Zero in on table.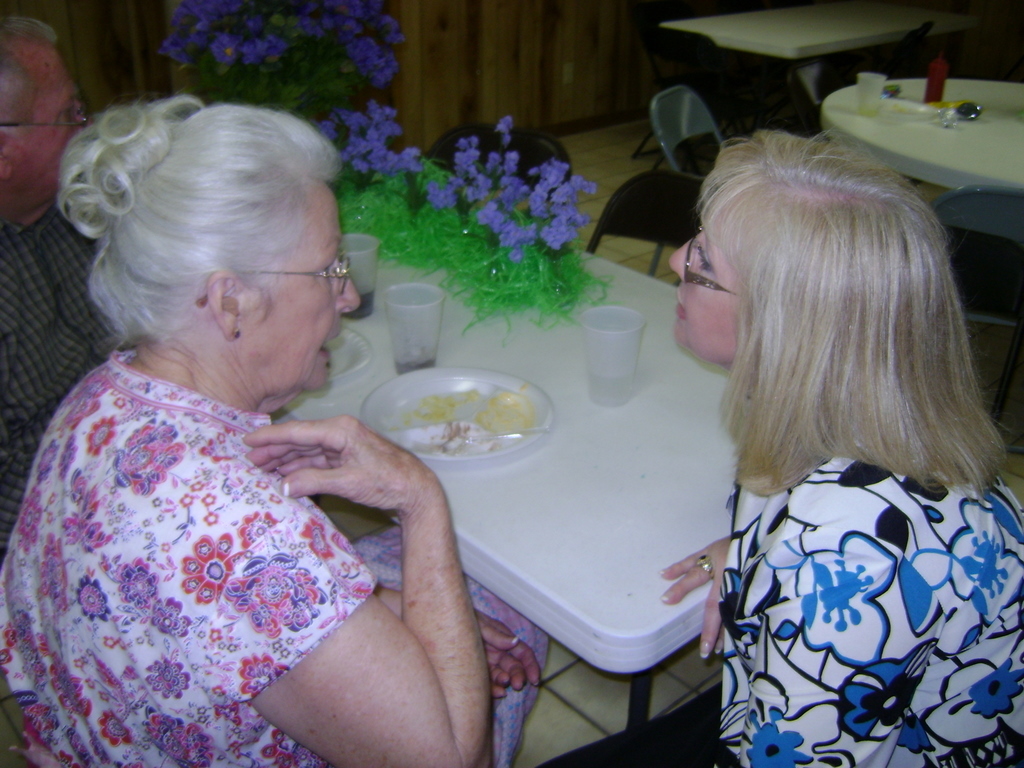
Zeroed in: [x1=667, y1=0, x2=983, y2=62].
